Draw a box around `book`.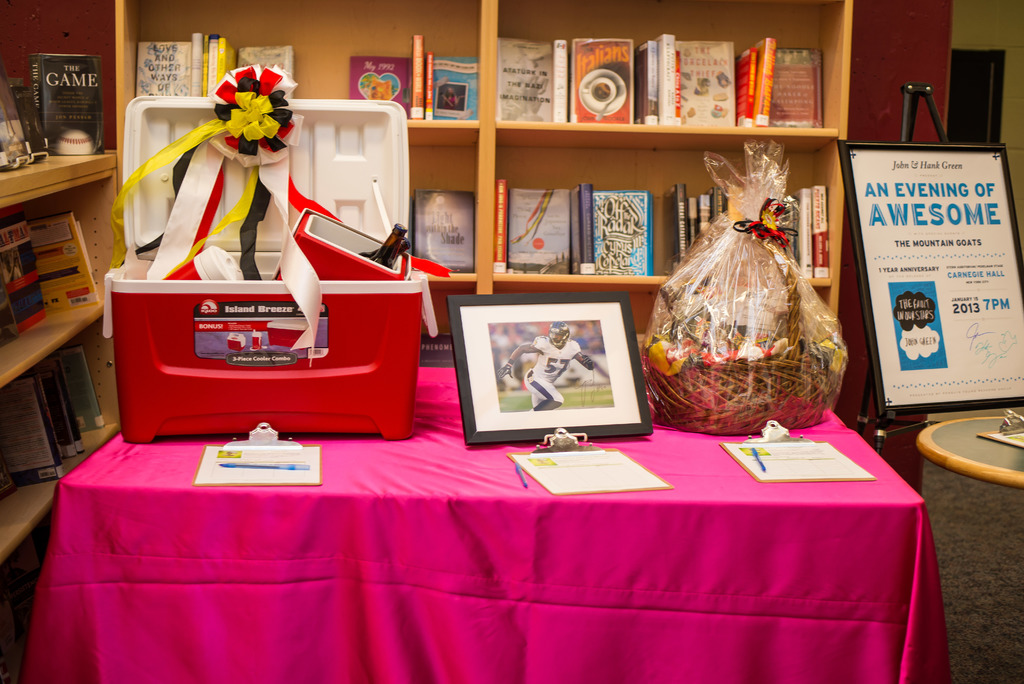
413,331,455,372.
